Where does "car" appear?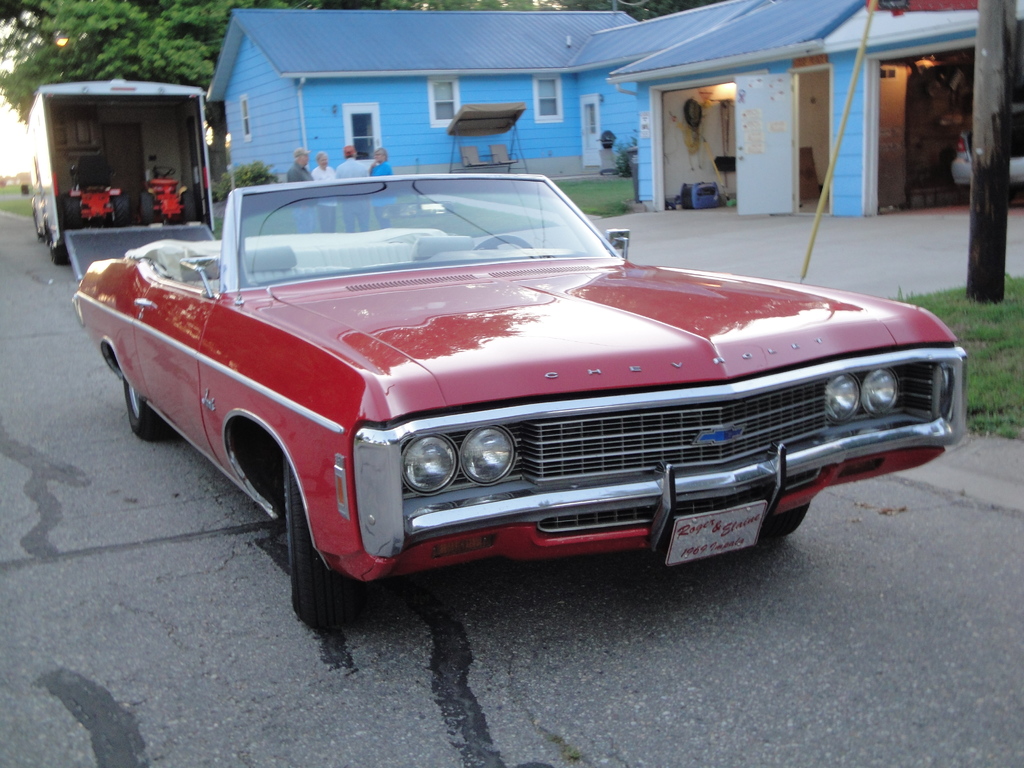
Appears at pyautogui.locateOnScreen(947, 97, 1023, 186).
